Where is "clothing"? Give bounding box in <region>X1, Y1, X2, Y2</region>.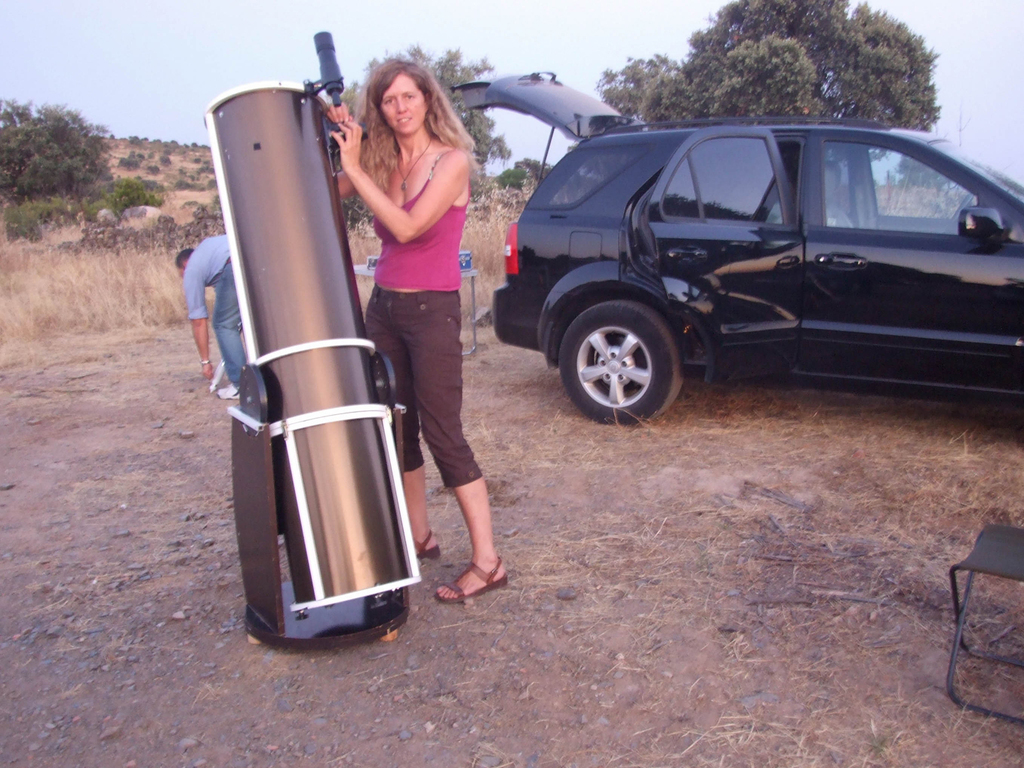
<region>183, 236, 248, 383</region>.
